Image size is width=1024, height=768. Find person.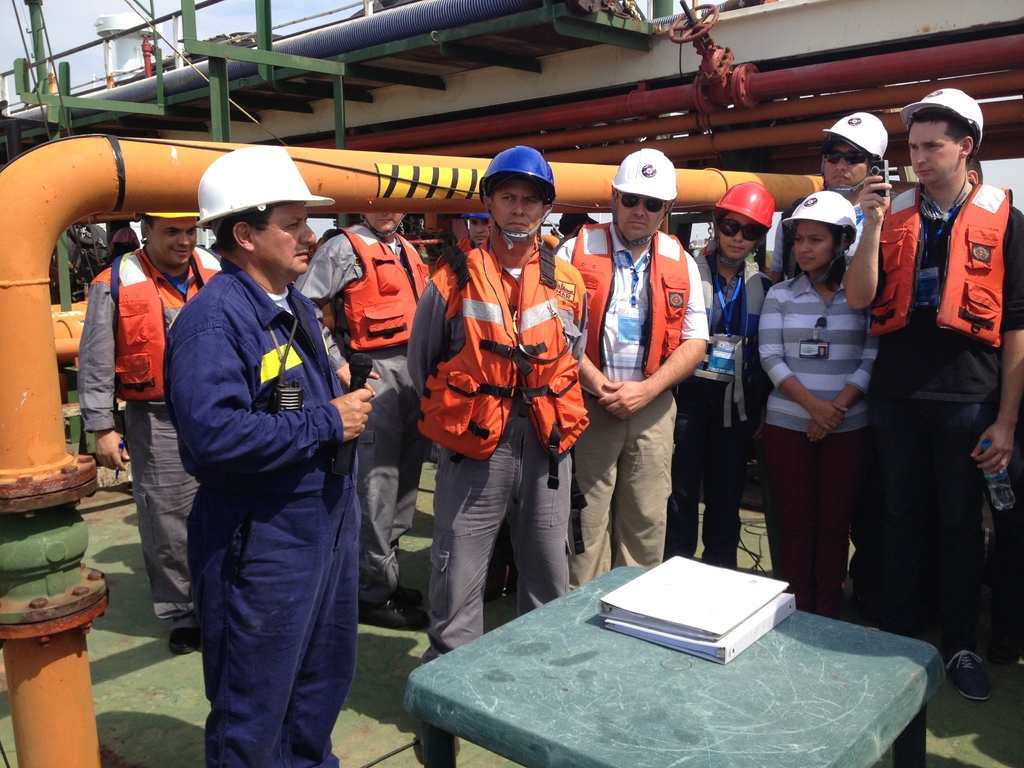
region(562, 148, 711, 584).
